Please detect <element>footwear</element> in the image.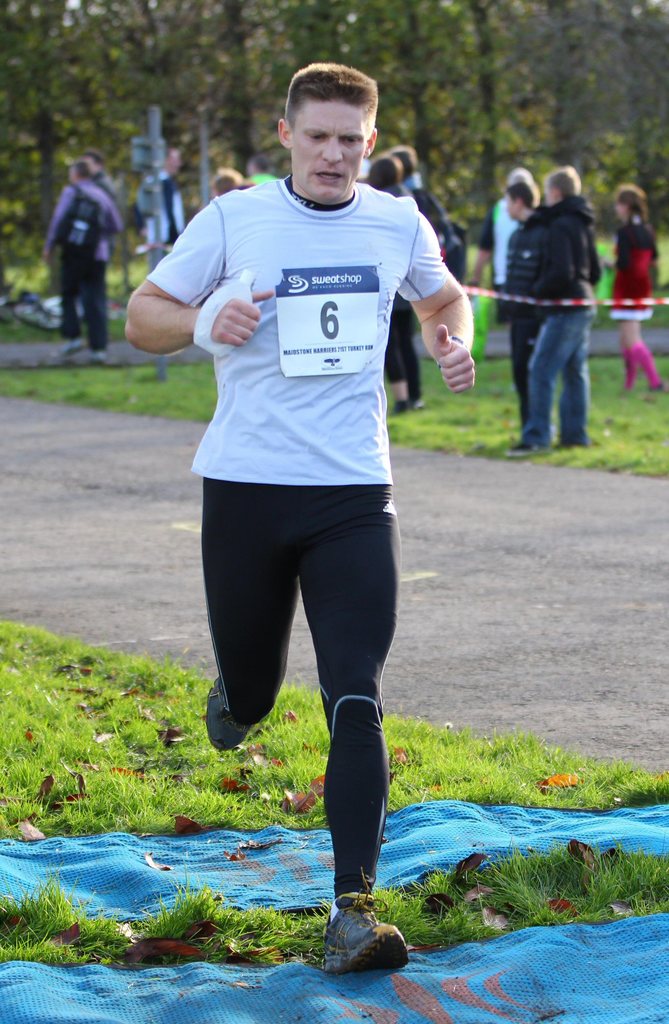
<box>322,913,398,979</box>.
